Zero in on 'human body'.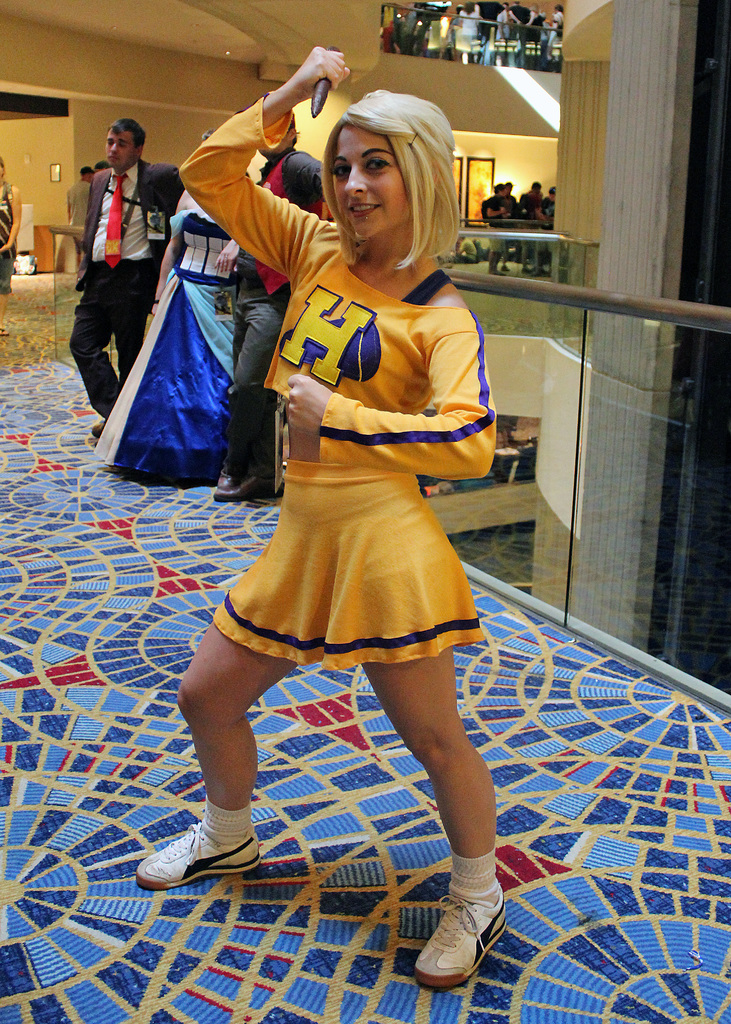
Zeroed in: crop(228, 104, 329, 516).
